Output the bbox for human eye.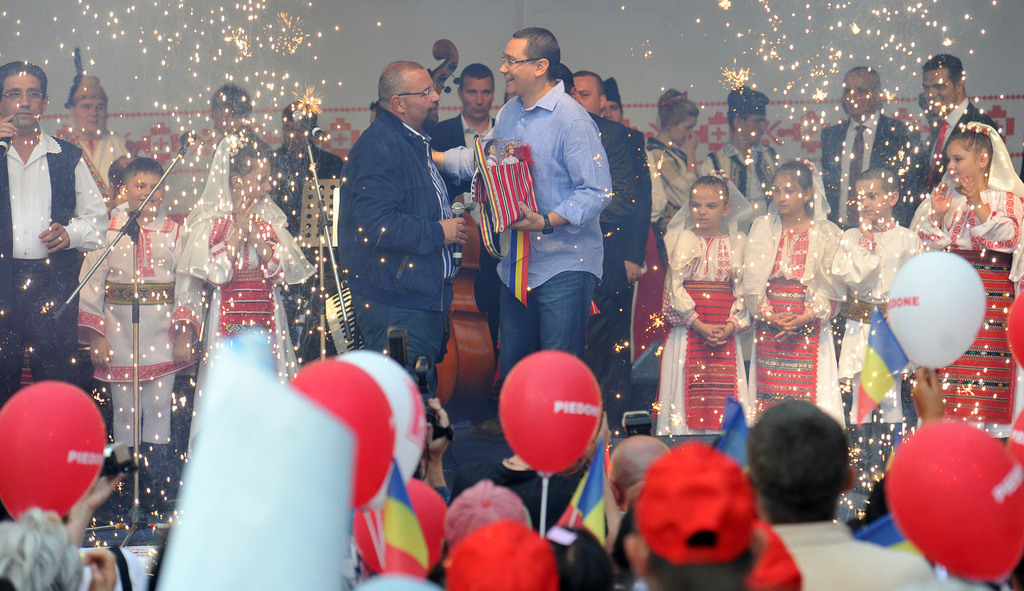
{"left": 421, "top": 92, "right": 431, "bottom": 100}.
